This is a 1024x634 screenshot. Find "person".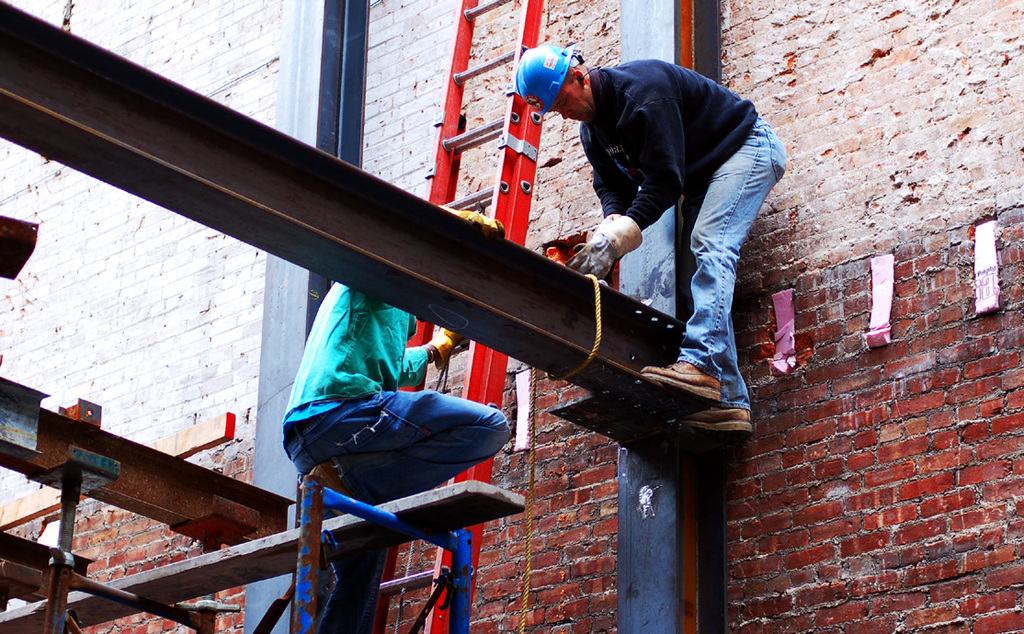
Bounding box: bbox=[513, 47, 796, 437].
